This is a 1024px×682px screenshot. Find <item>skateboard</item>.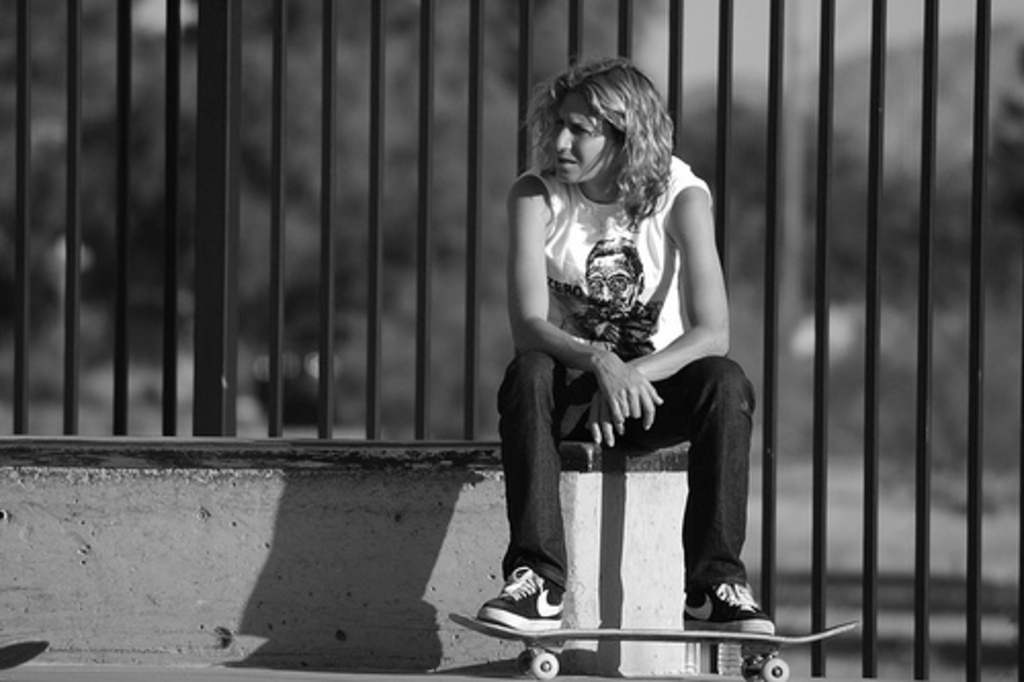
Bounding box: [x1=451, y1=614, x2=856, y2=680].
